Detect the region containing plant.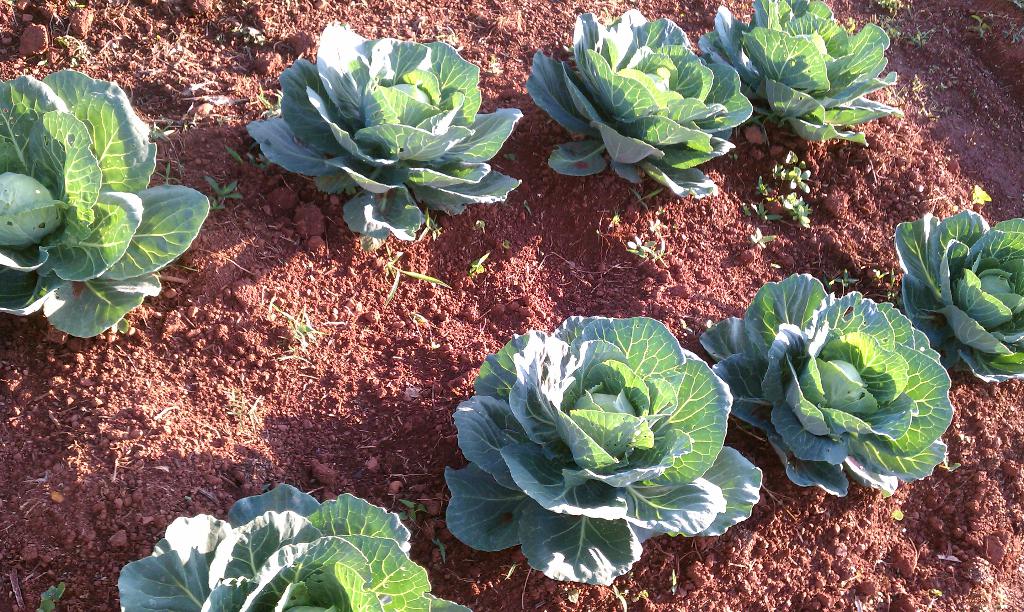
x1=522, y1=6, x2=756, y2=196.
